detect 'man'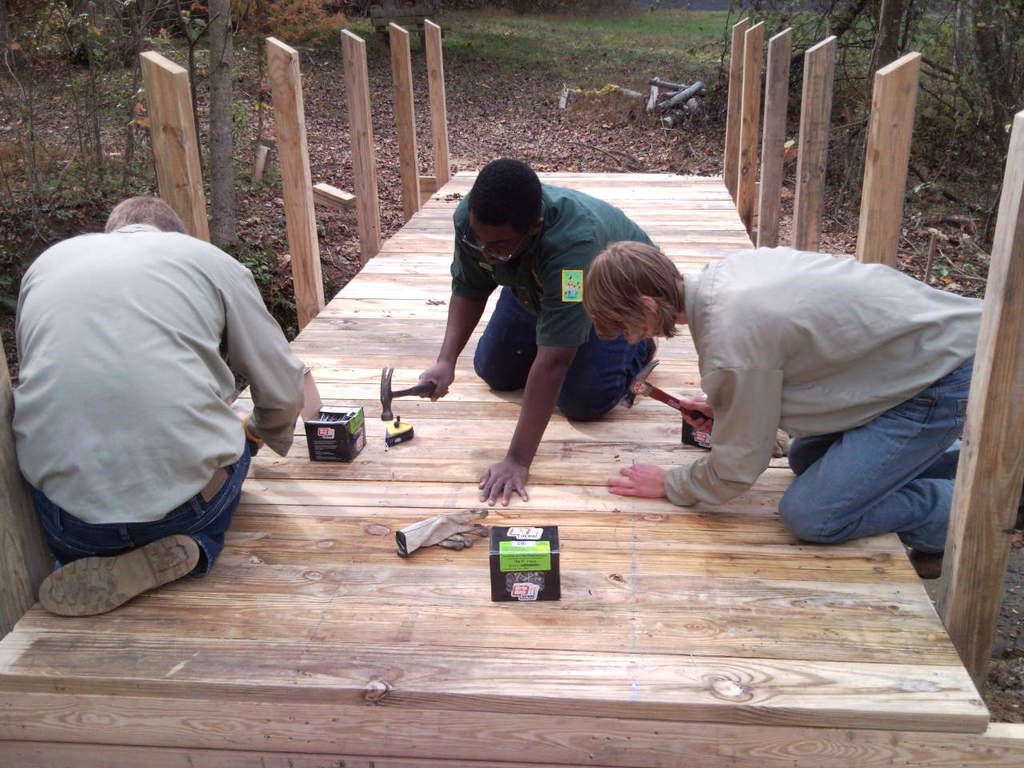
413:153:663:506
